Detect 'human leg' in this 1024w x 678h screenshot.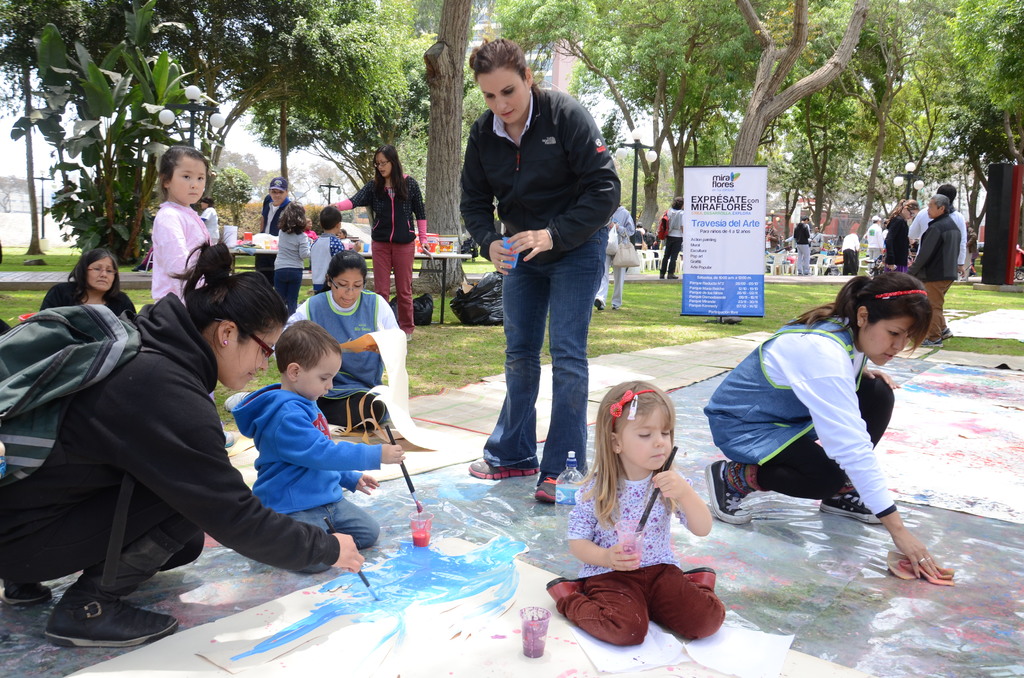
Detection: Rect(0, 469, 197, 652).
